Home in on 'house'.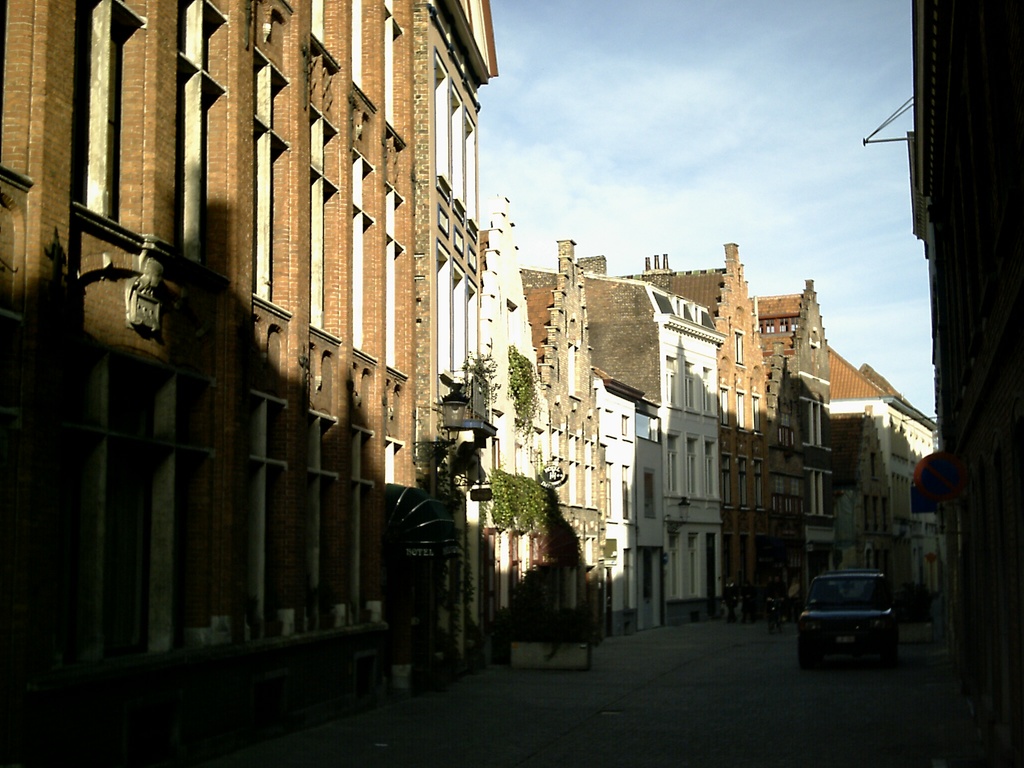
Homed in at (left=747, top=278, right=838, bottom=625).
